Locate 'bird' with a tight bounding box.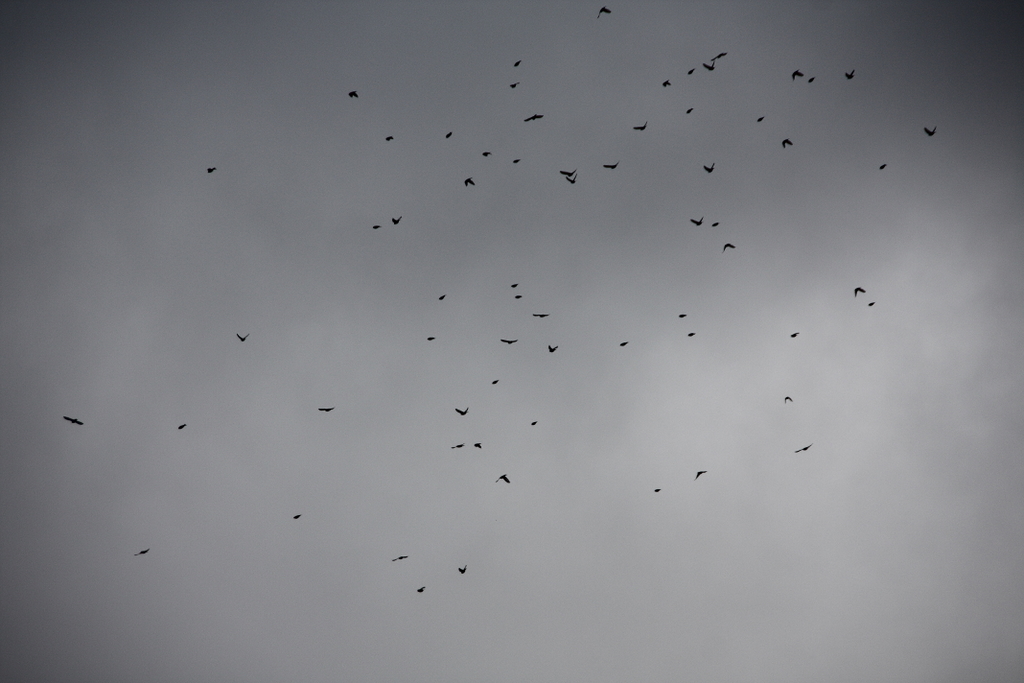
462:177:476:185.
